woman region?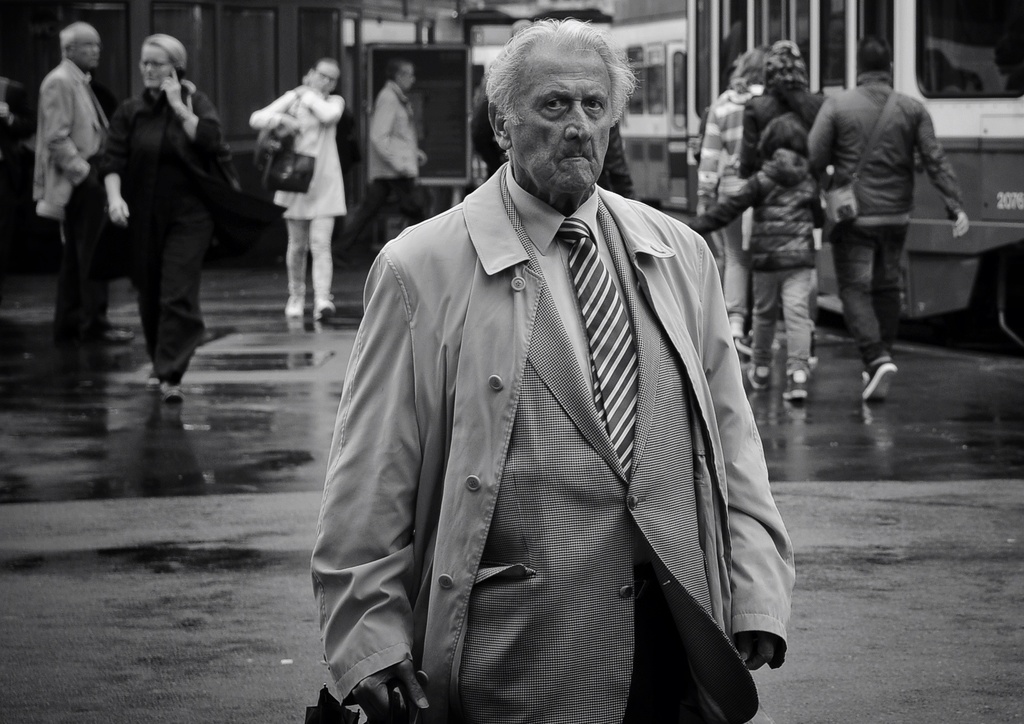
(696, 49, 769, 333)
